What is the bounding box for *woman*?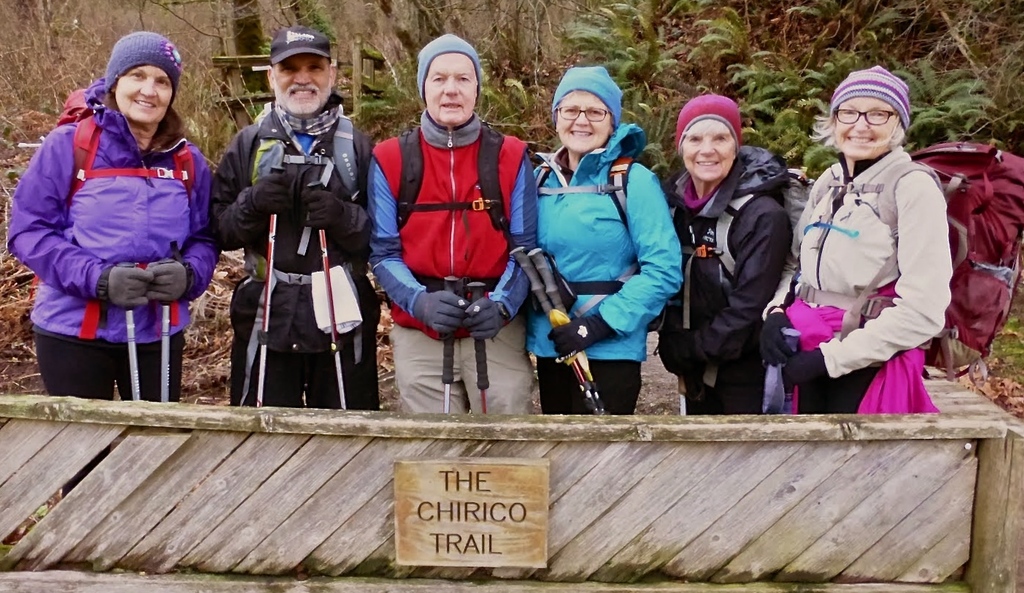
x1=763, y1=63, x2=955, y2=422.
